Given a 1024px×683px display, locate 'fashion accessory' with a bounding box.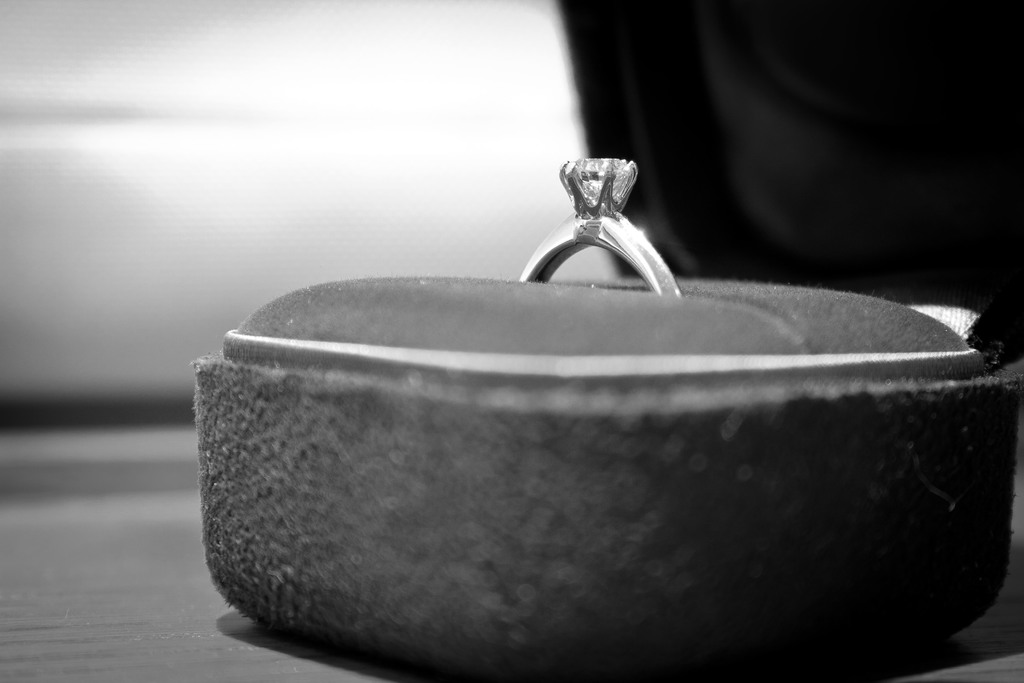
Located: [520,157,692,299].
